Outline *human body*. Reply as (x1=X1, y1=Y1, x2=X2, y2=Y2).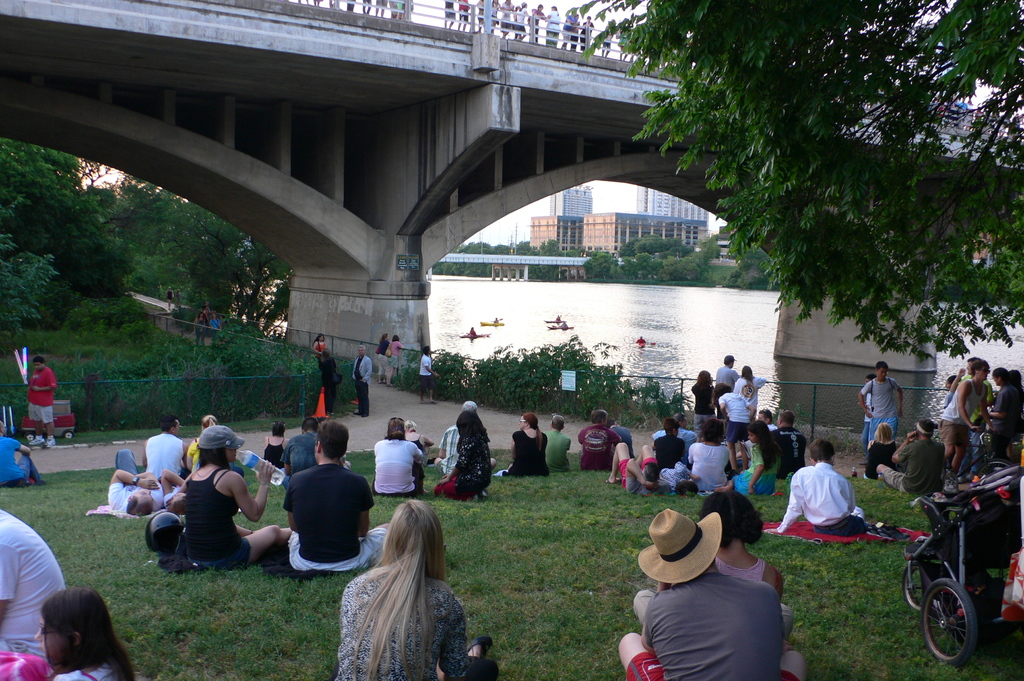
(x1=611, y1=418, x2=635, y2=453).
